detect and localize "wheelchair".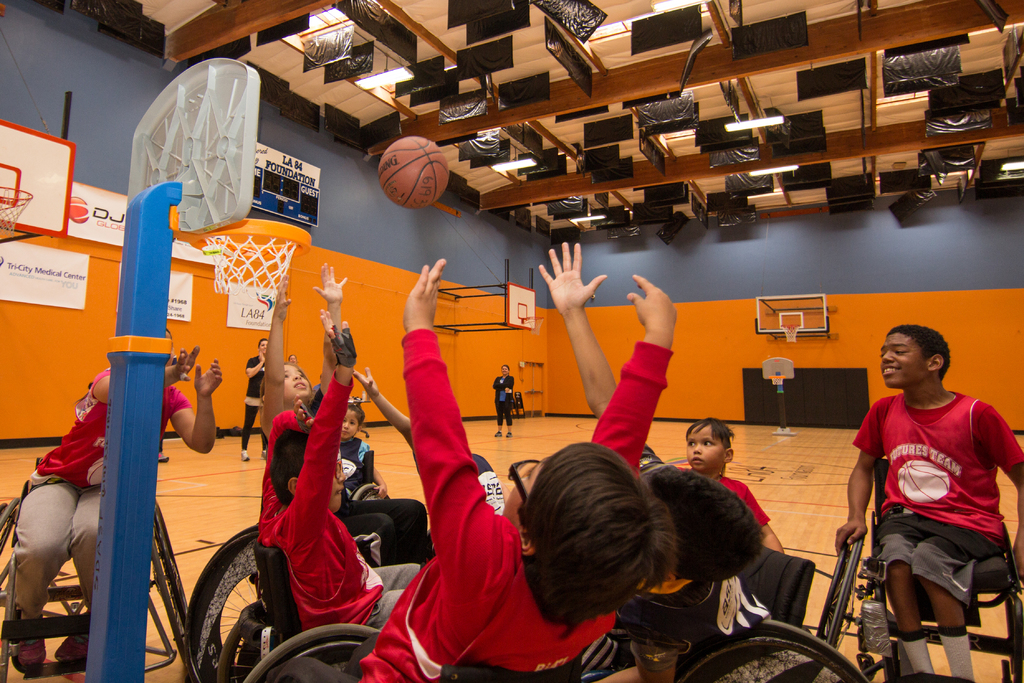
Localized at 653 583 865 682.
